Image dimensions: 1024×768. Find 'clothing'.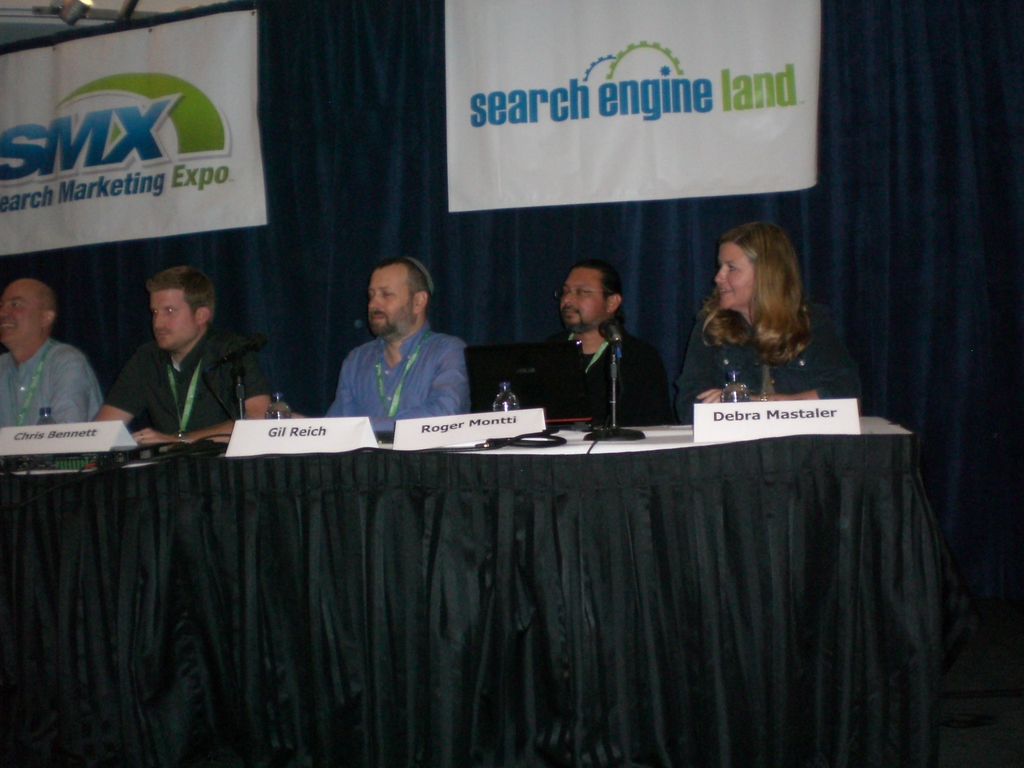
x1=476 y1=344 x2=684 y2=433.
